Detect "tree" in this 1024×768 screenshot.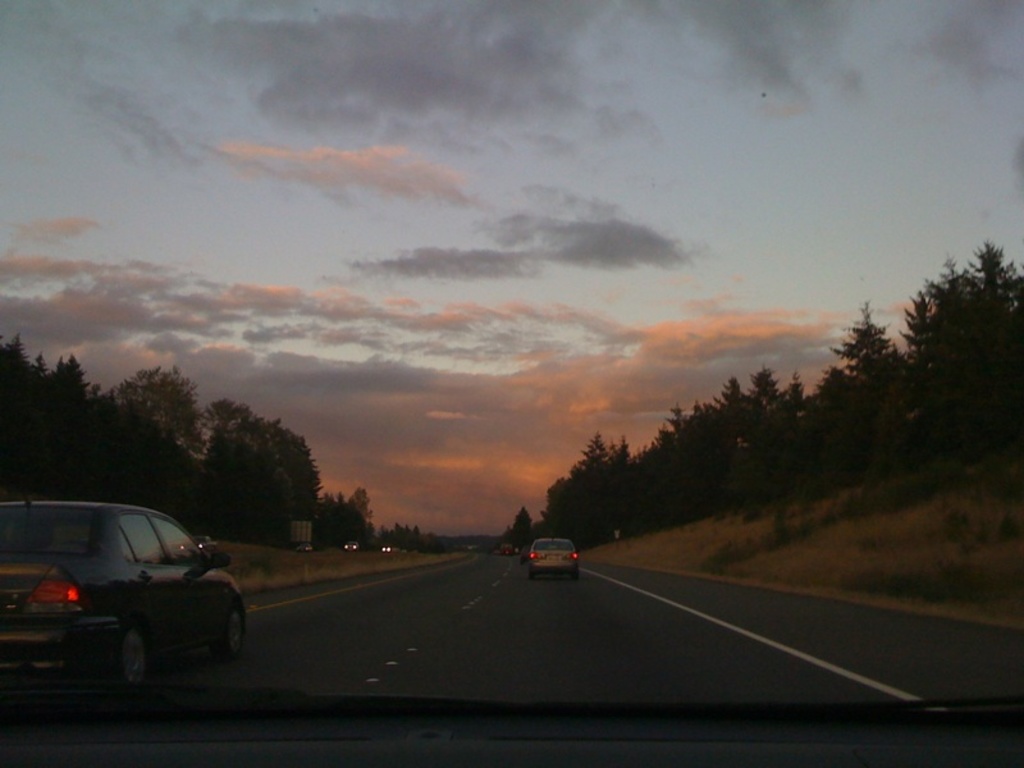
Detection: (513, 509, 530, 543).
